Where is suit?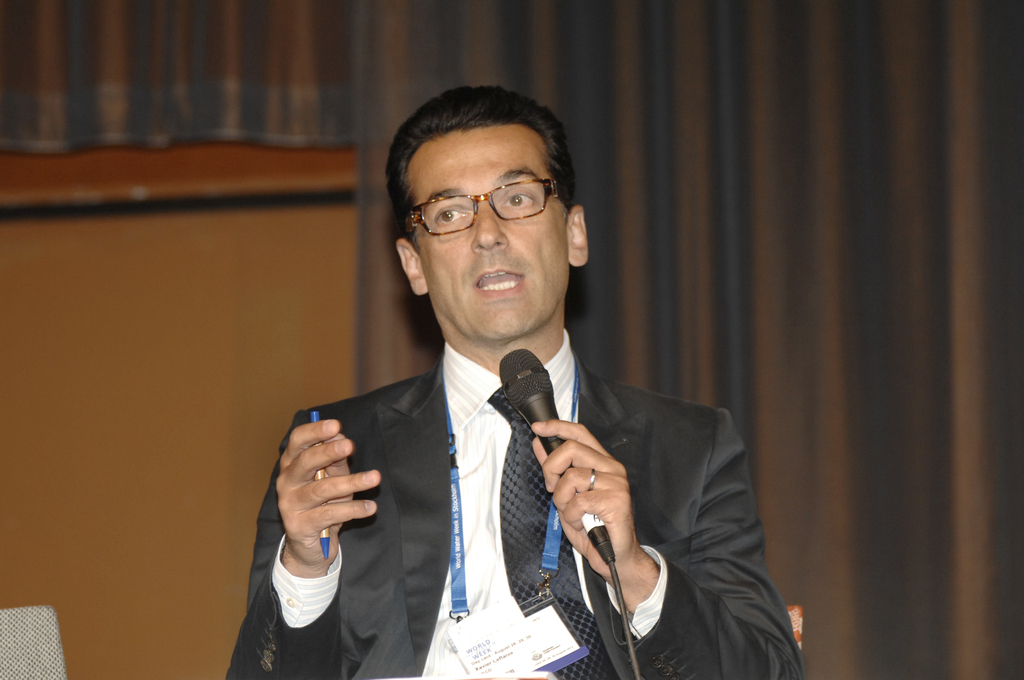
crop(225, 355, 812, 679).
